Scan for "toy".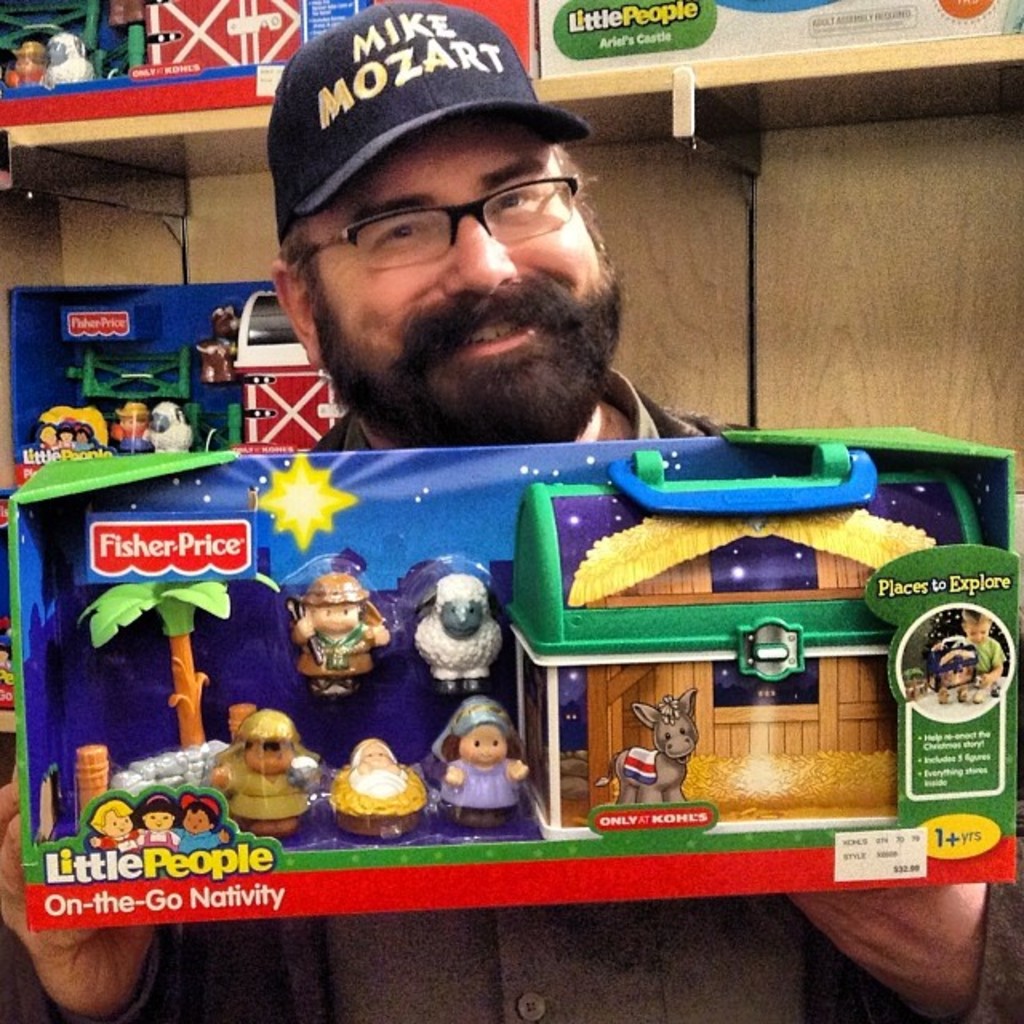
Scan result: [x1=53, y1=37, x2=96, y2=77].
